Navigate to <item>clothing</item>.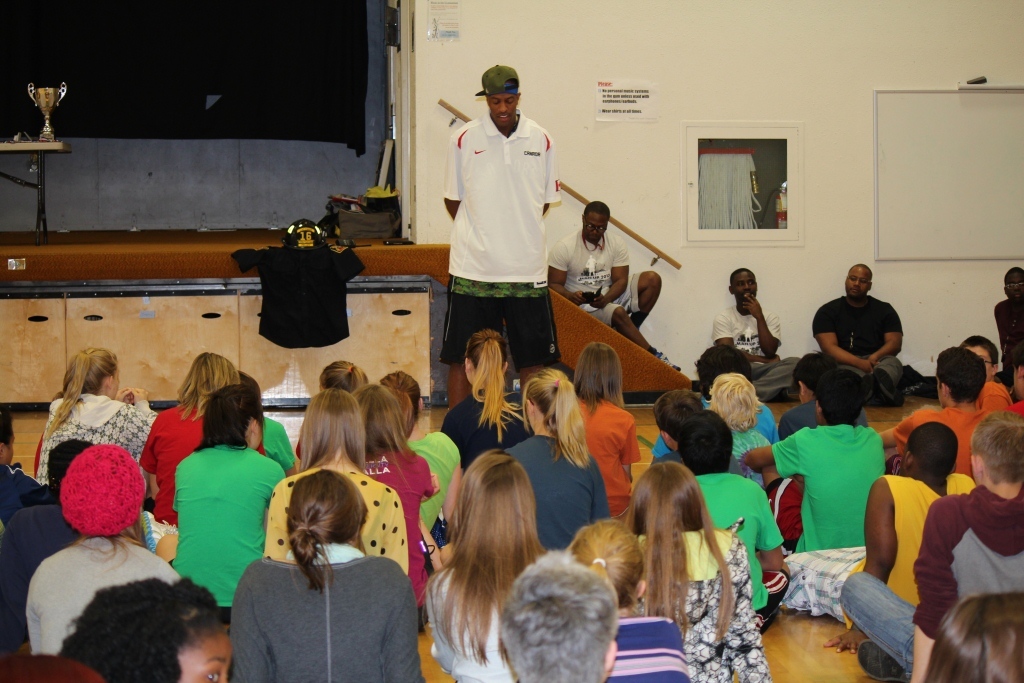
Navigation target: x1=778, y1=401, x2=870, y2=438.
